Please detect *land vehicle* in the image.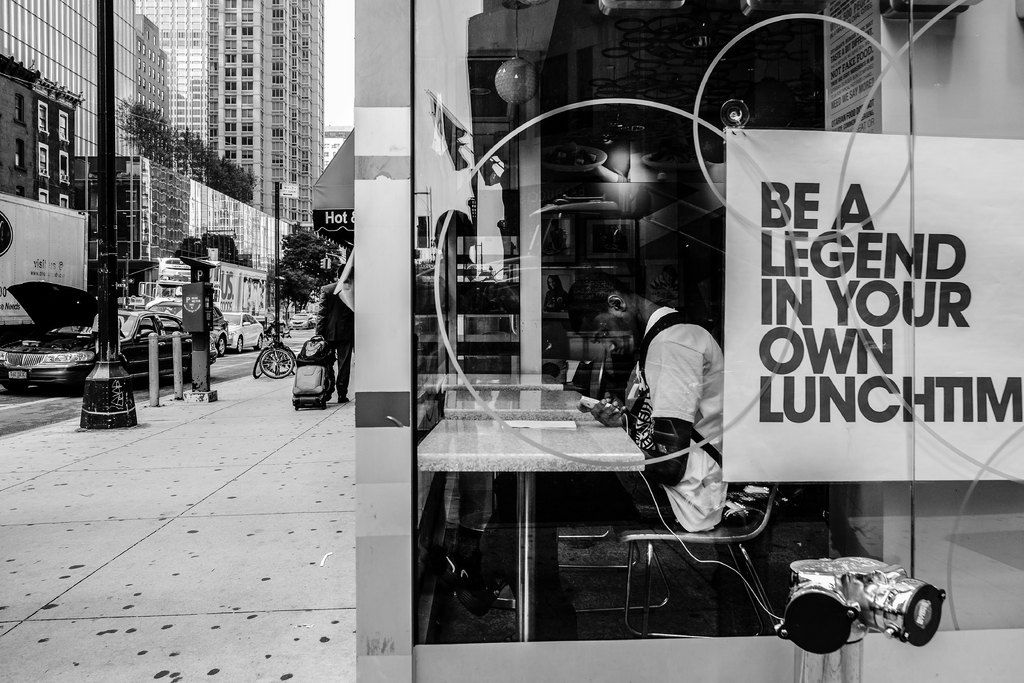
x1=262, y1=309, x2=286, y2=335.
